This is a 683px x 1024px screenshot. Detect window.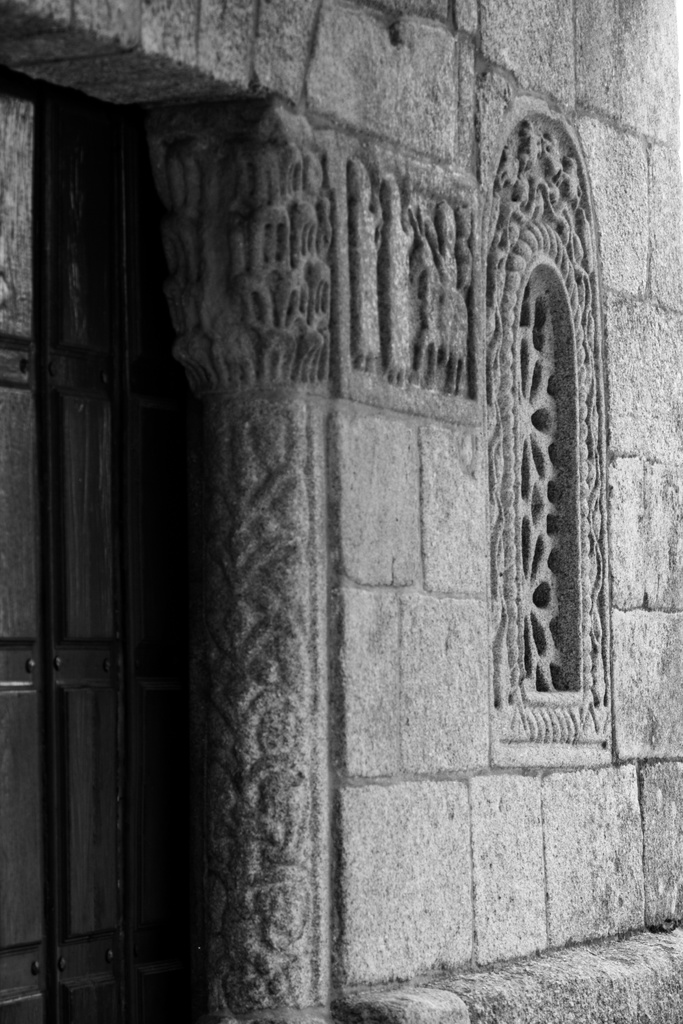
{"x1": 513, "y1": 264, "x2": 581, "y2": 696}.
